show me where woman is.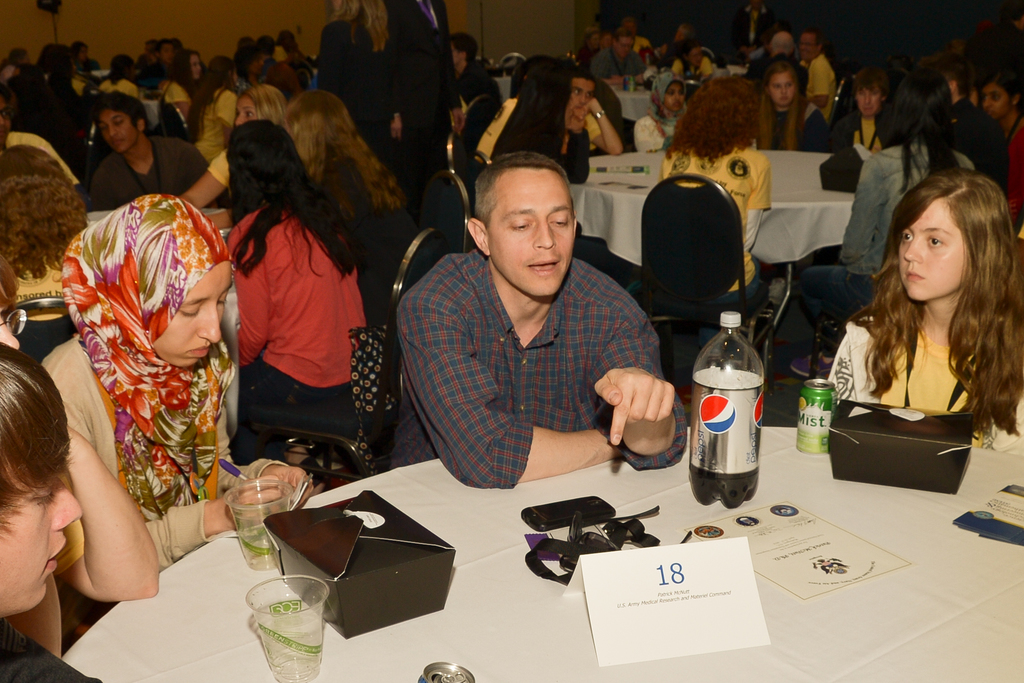
woman is at rect(47, 195, 312, 631).
